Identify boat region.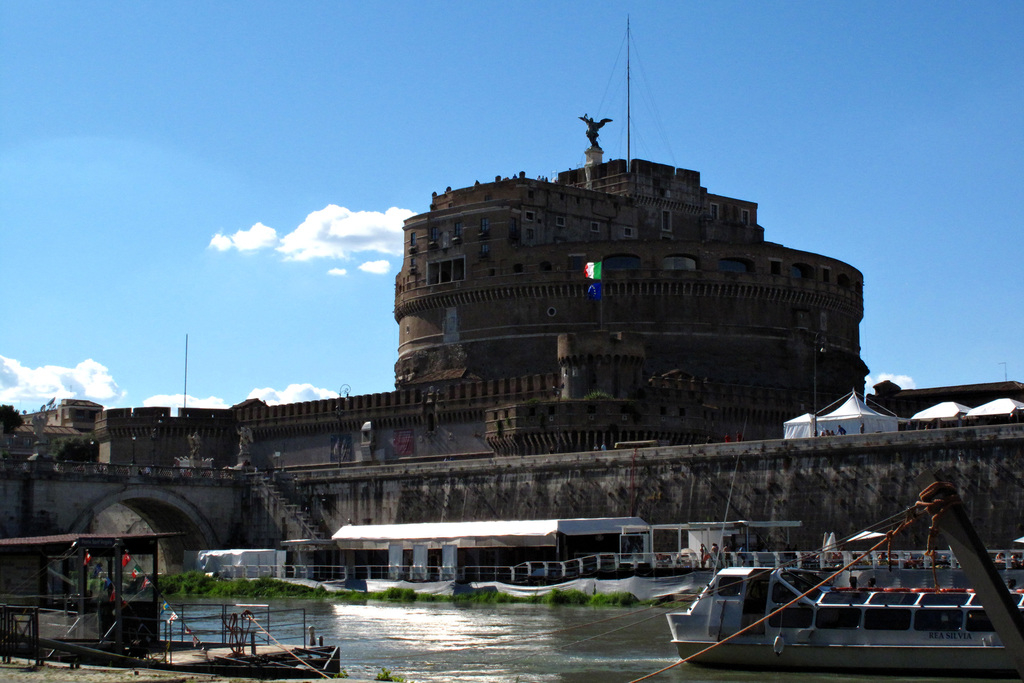
Region: 664/561/1023/680.
